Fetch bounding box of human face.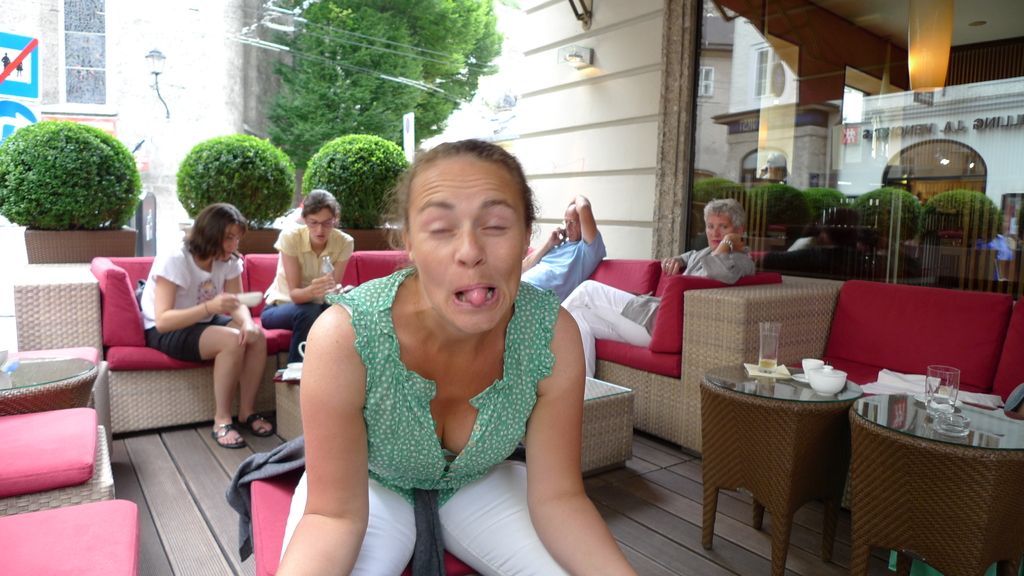
Bbox: <bbox>407, 146, 531, 332</bbox>.
